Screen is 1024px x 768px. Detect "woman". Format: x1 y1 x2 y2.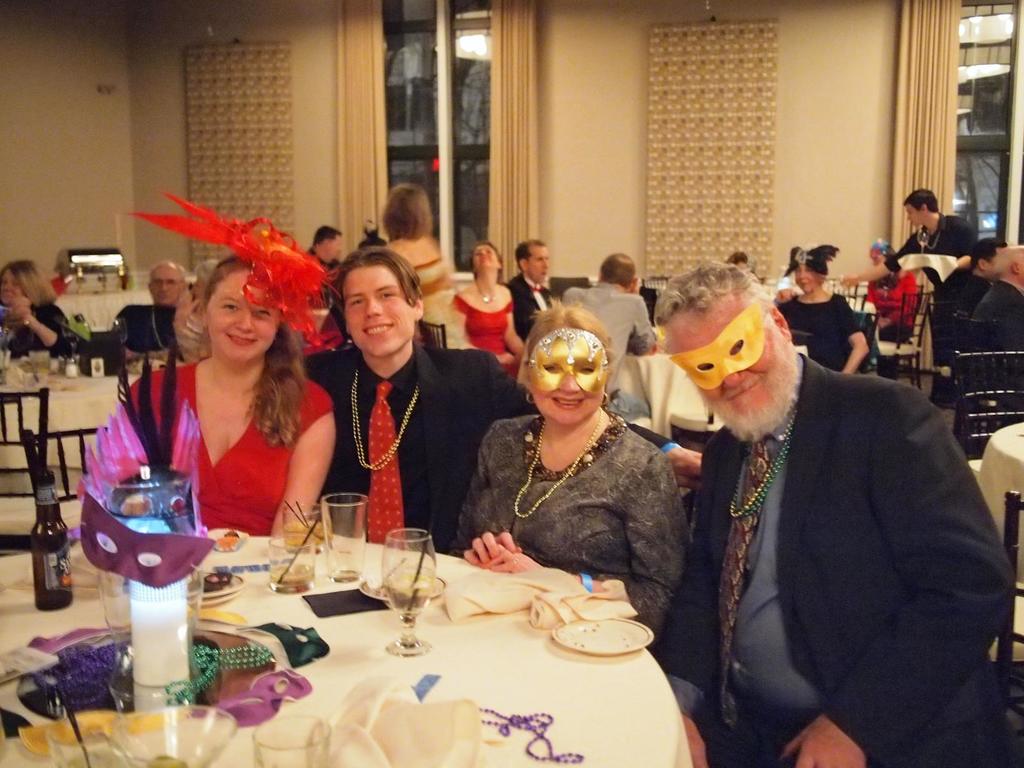
116 254 338 540.
